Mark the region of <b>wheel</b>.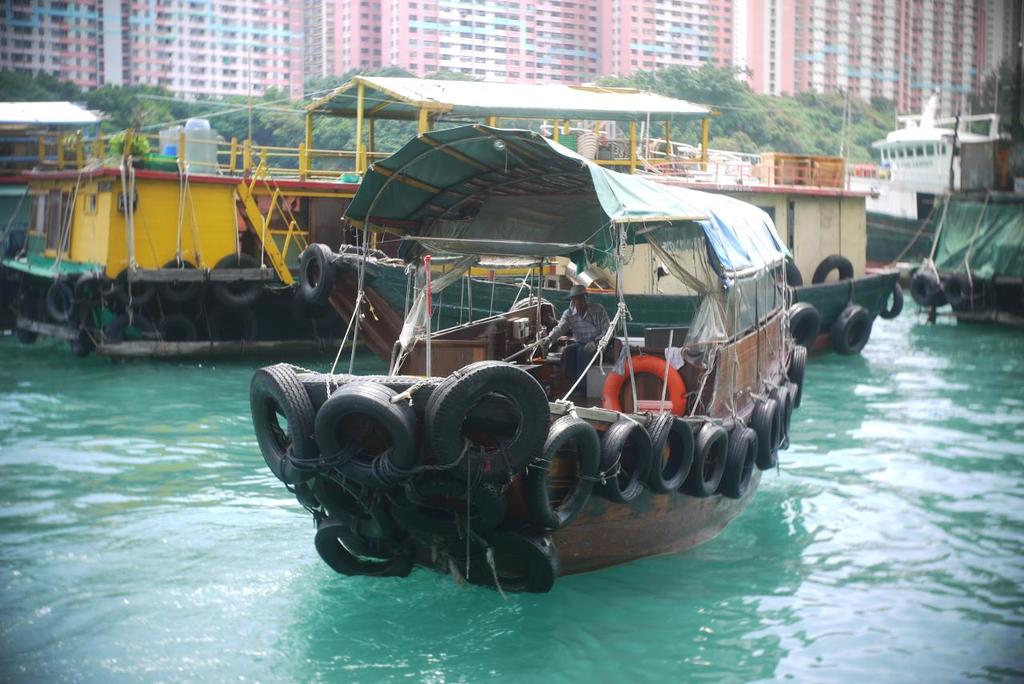
Region: 726:430:755:502.
